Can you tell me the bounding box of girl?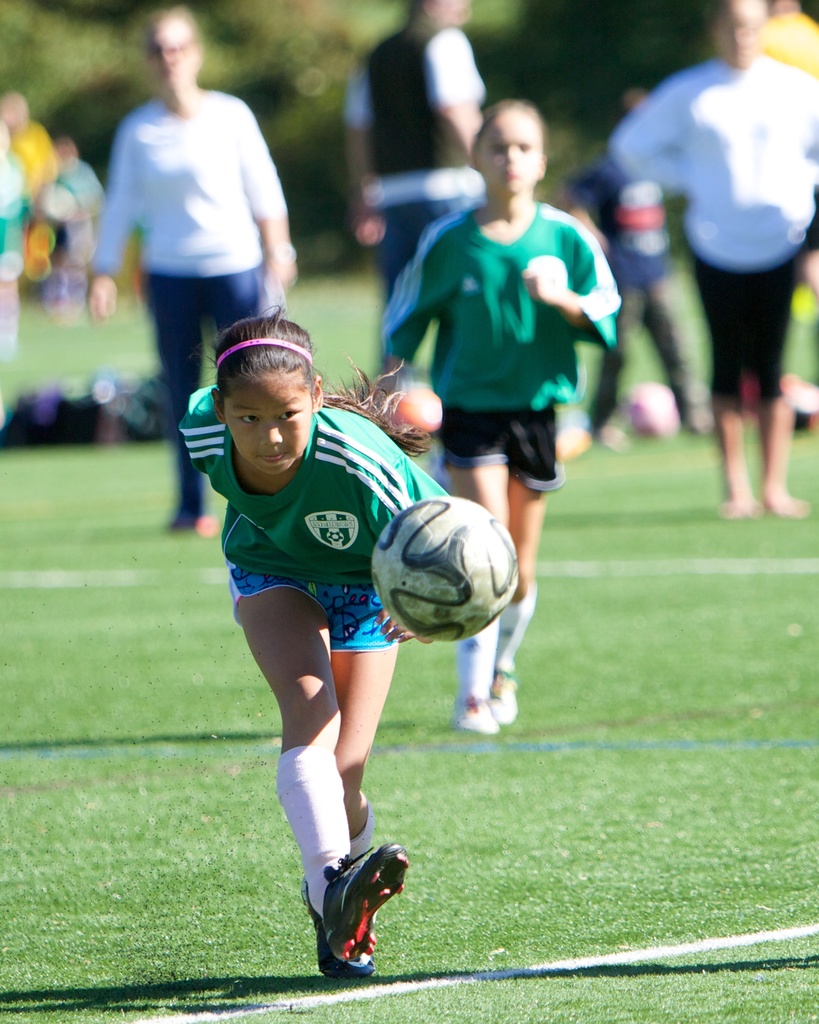
l=176, t=302, r=453, b=987.
